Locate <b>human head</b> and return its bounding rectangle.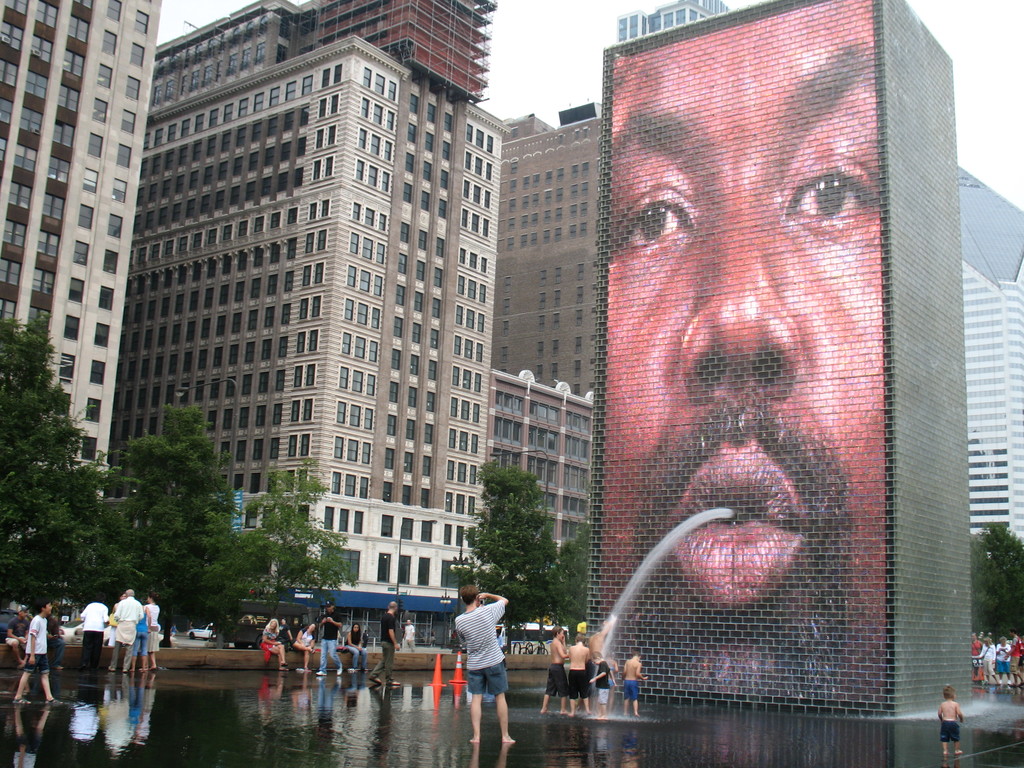
x1=557, y1=2, x2=952, y2=735.
